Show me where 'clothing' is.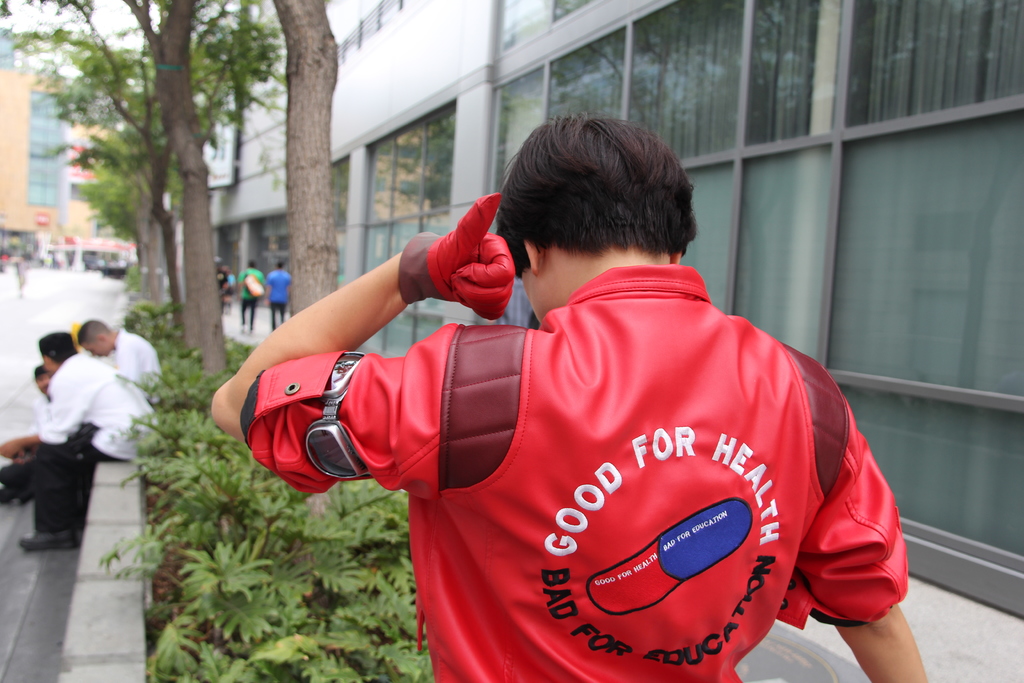
'clothing' is at [236,191,909,682].
